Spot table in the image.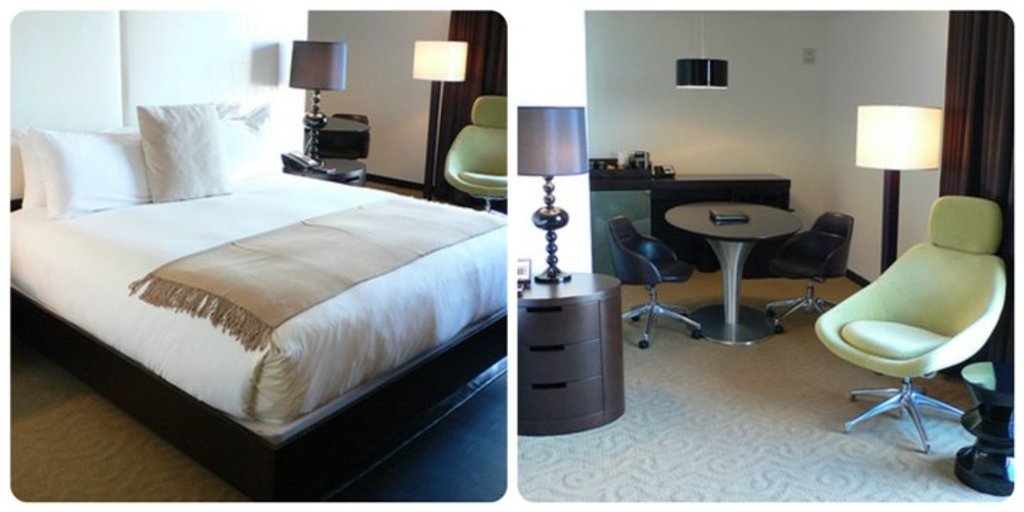
table found at bbox=(653, 169, 795, 269).
